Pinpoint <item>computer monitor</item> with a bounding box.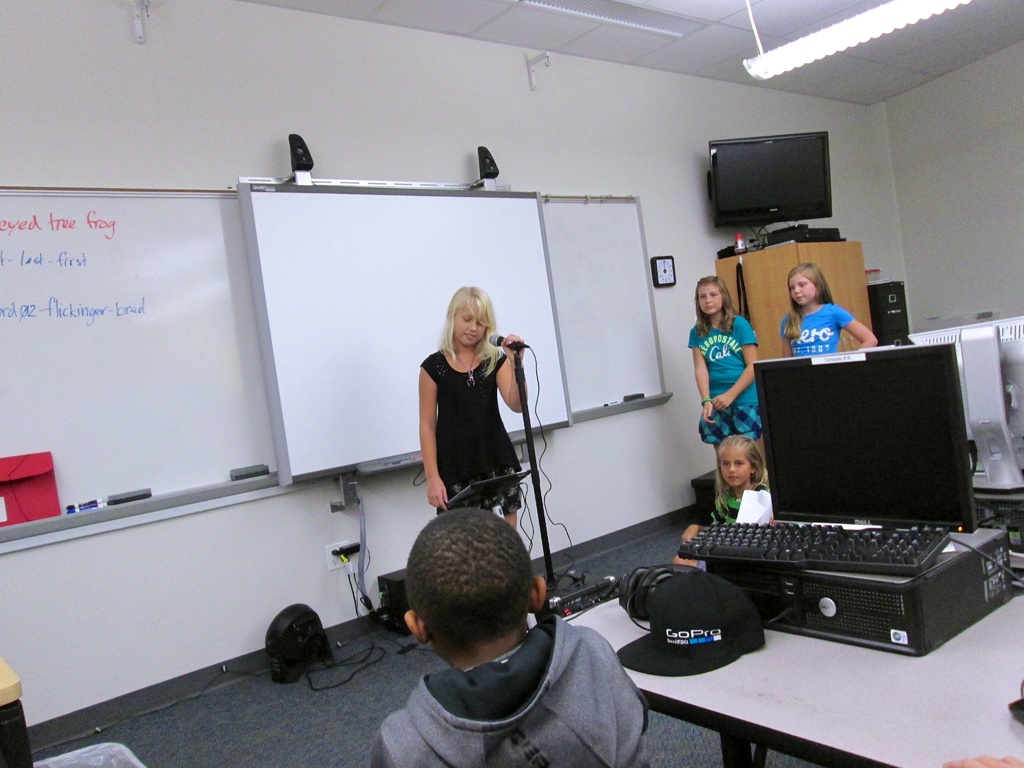
detection(895, 314, 1023, 534).
